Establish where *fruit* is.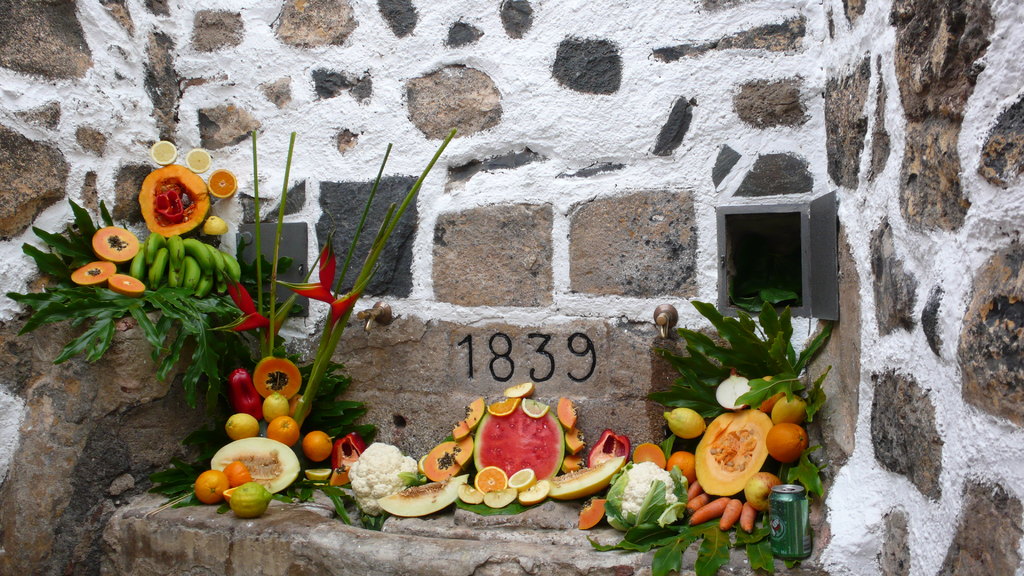
Established at bbox=(751, 371, 790, 417).
